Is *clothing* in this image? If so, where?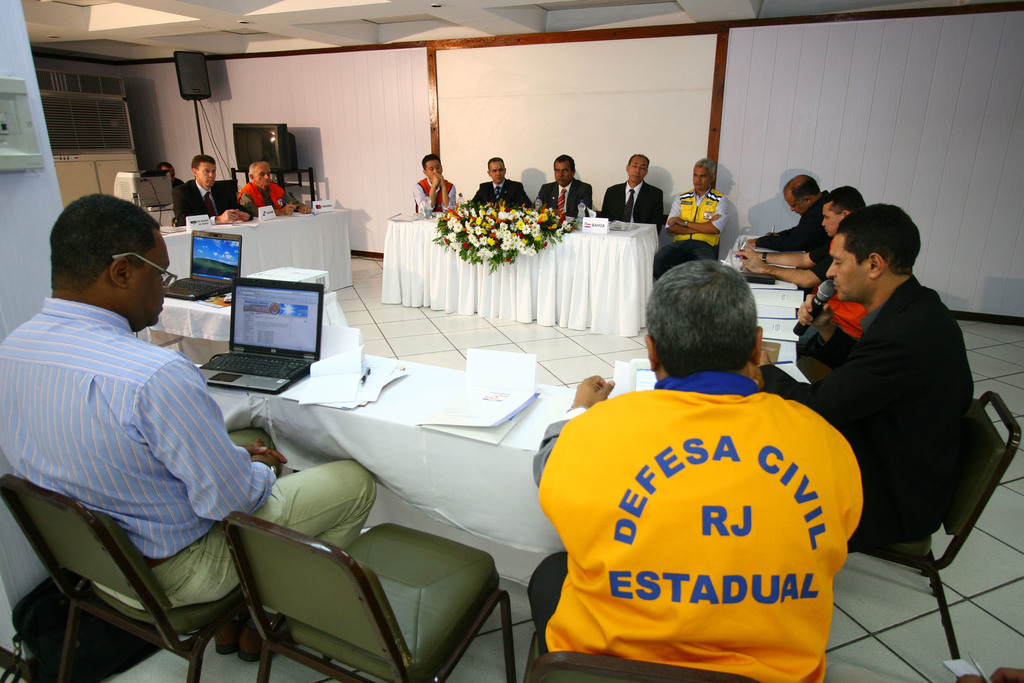
Yes, at detection(537, 177, 593, 215).
